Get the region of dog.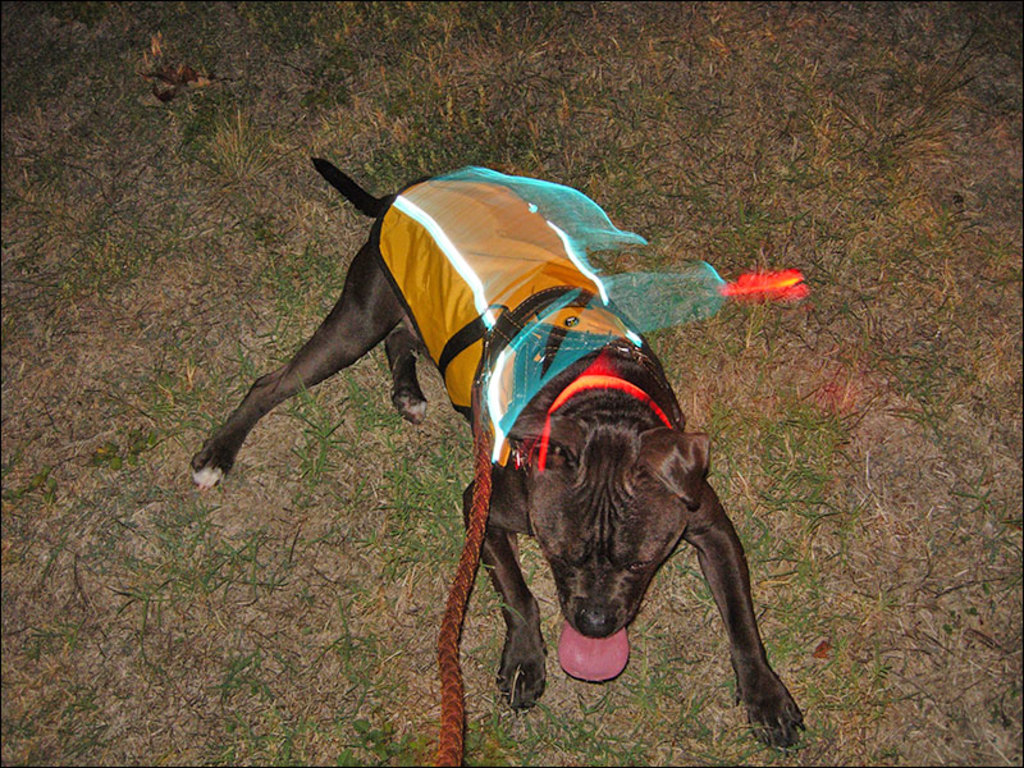
[left=179, top=152, right=819, bottom=749].
